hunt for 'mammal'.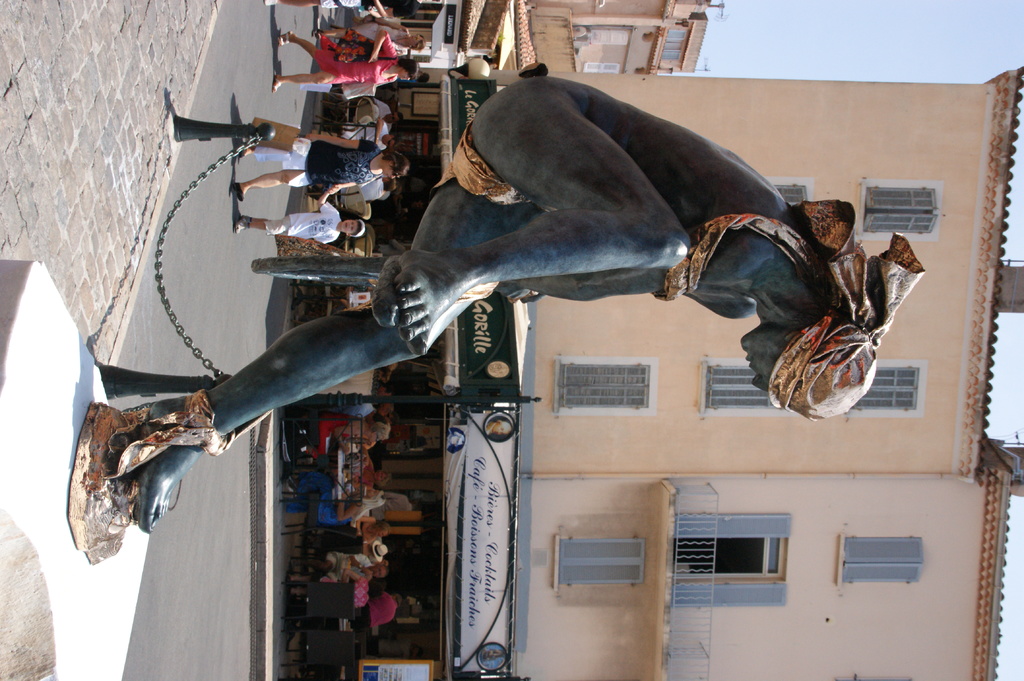
Hunted down at <region>234, 187, 366, 246</region>.
